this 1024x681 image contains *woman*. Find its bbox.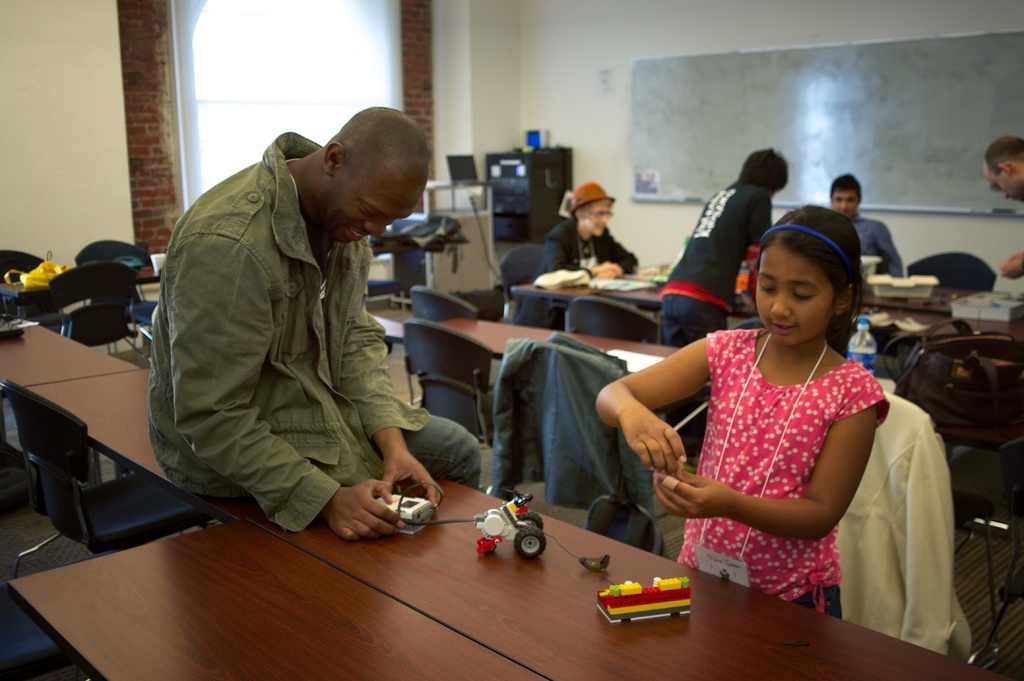
[516,182,637,333].
